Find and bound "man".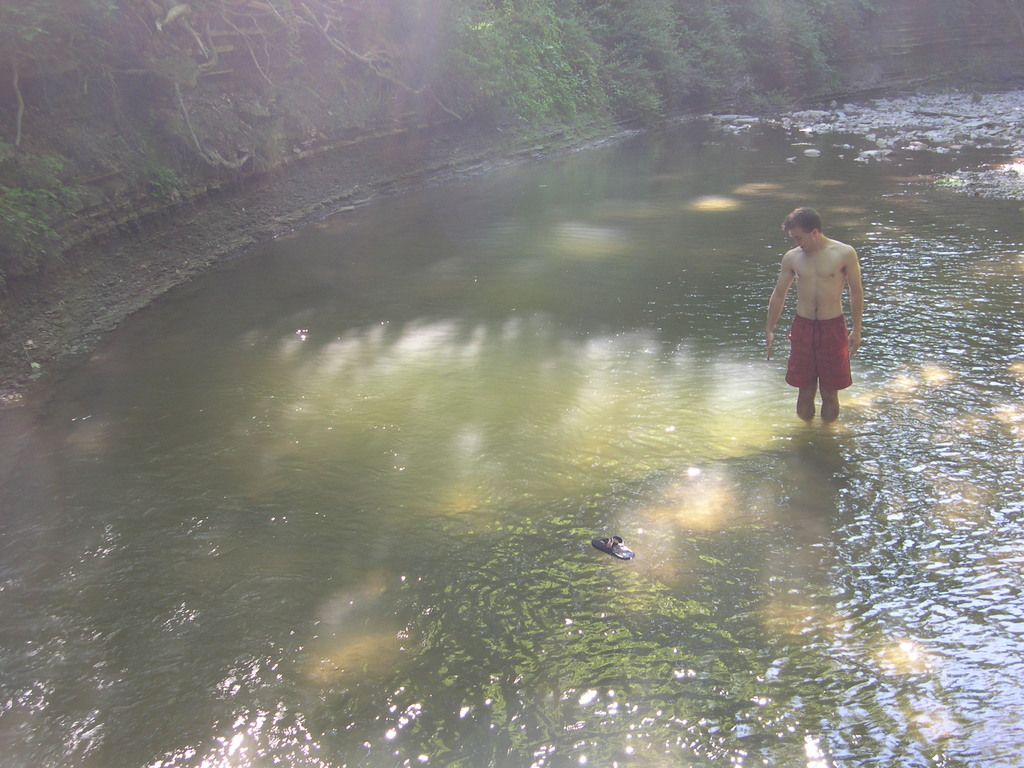
Bound: [left=762, top=206, right=867, bottom=424].
